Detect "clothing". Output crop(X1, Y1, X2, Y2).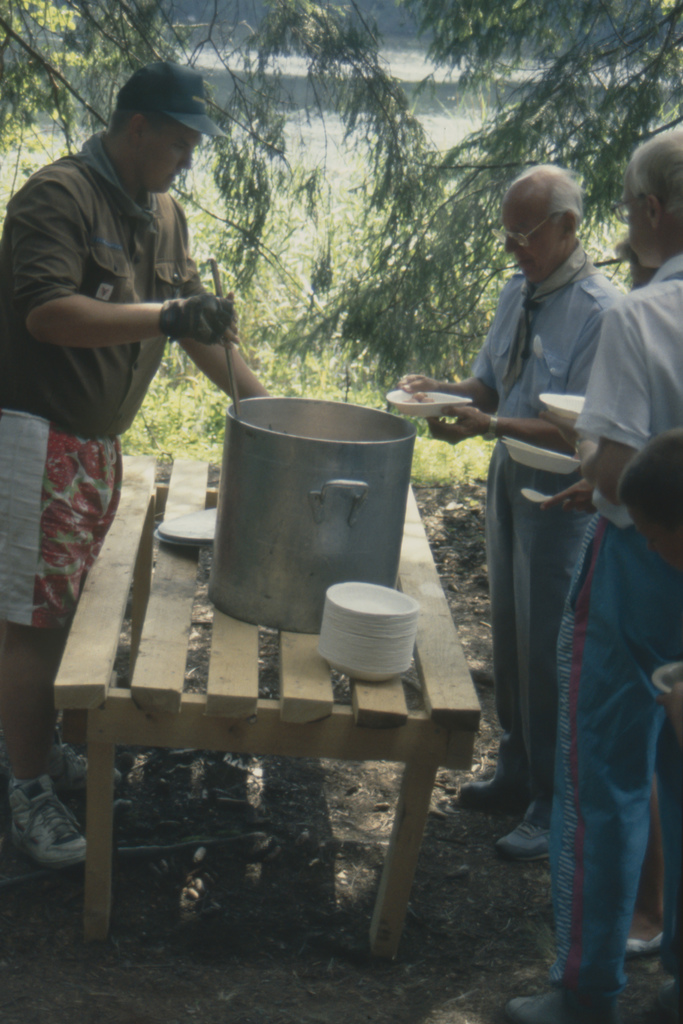
crop(482, 266, 618, 821).
